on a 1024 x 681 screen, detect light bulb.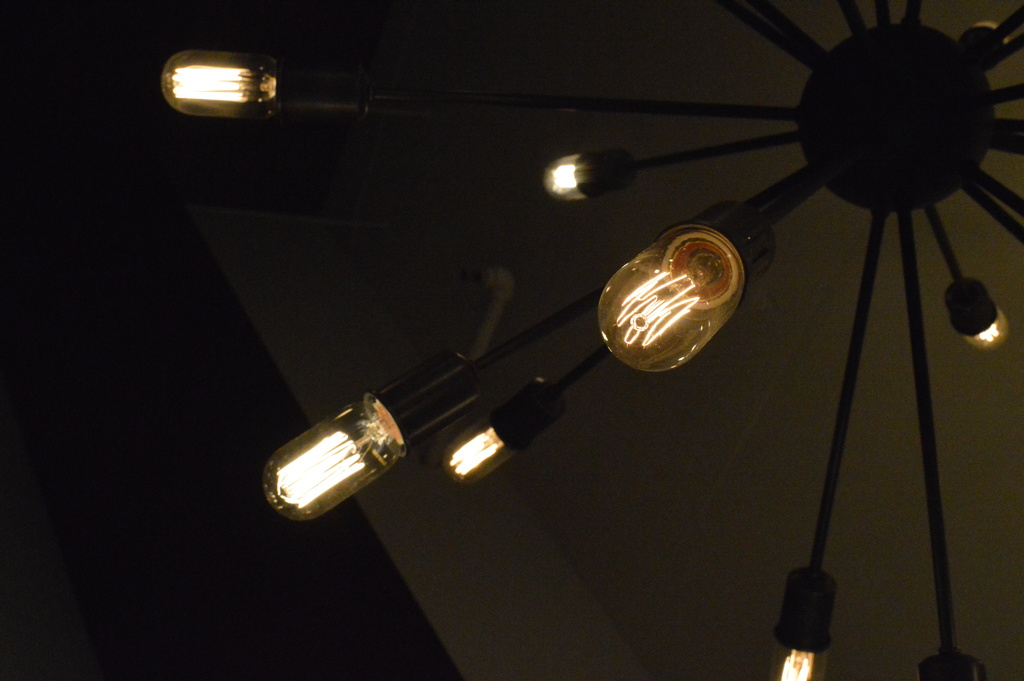
x1=944 y1=276 x2=999 y2=347.
